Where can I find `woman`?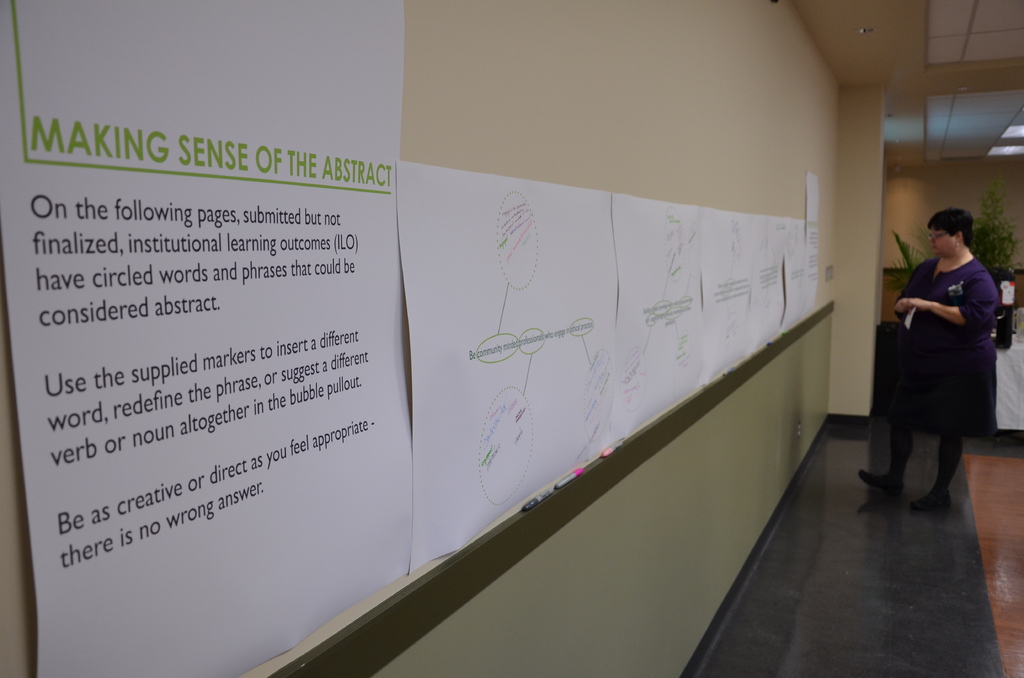
You can find it at box=[850, 209, 998, 519].
